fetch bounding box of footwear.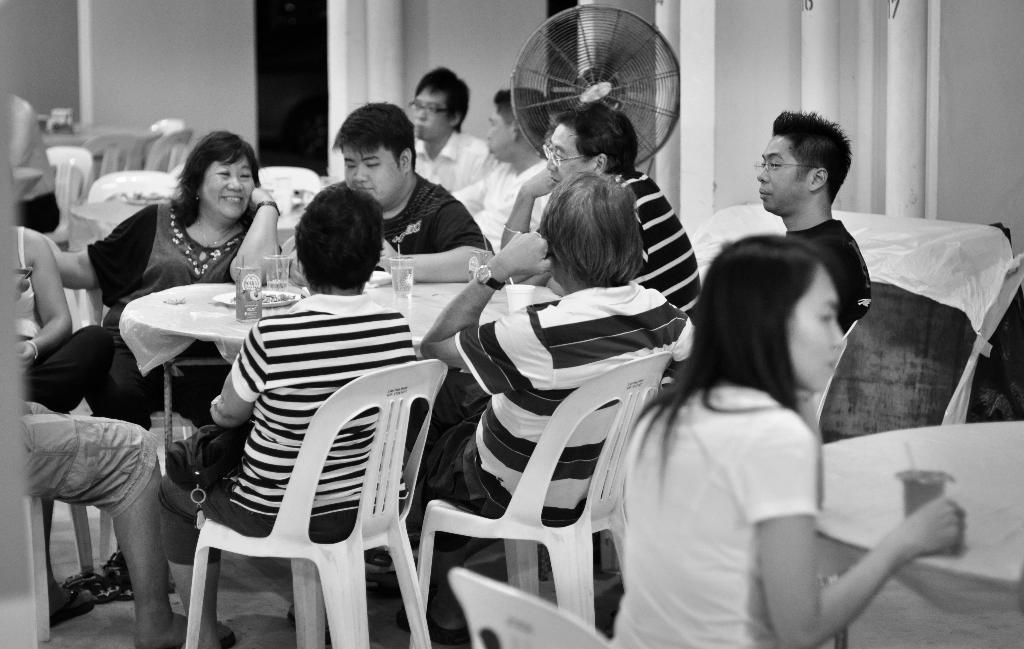
Bbox: {"left": 399, "top": 600, "right": 468, "bottom": 642}.
